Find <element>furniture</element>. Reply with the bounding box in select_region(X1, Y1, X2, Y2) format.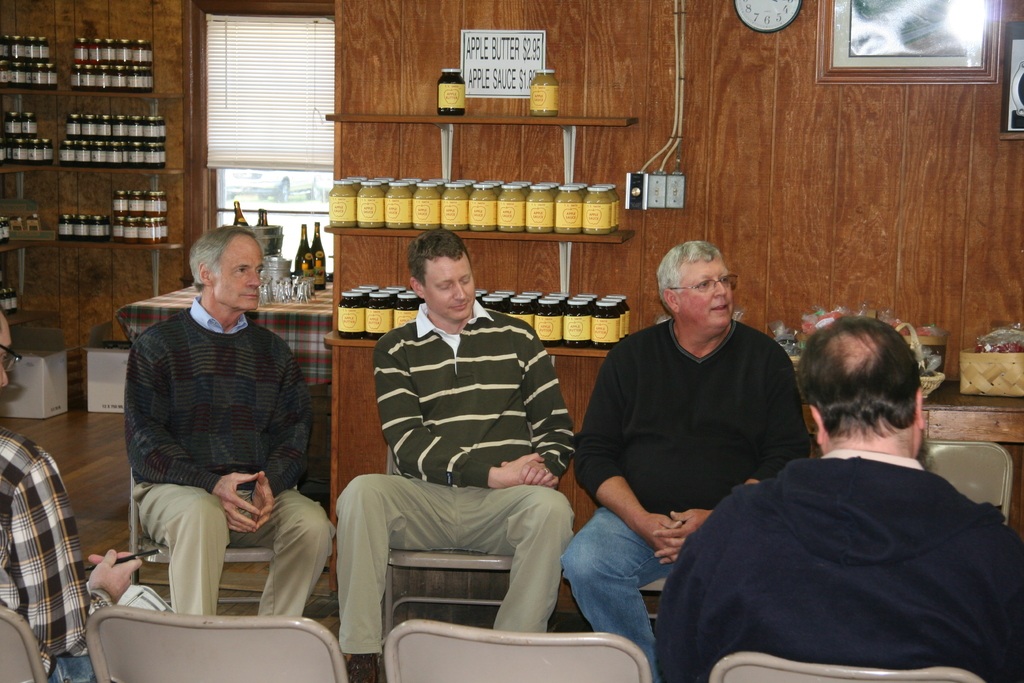
select_region(924, 436, 1009, 522).
